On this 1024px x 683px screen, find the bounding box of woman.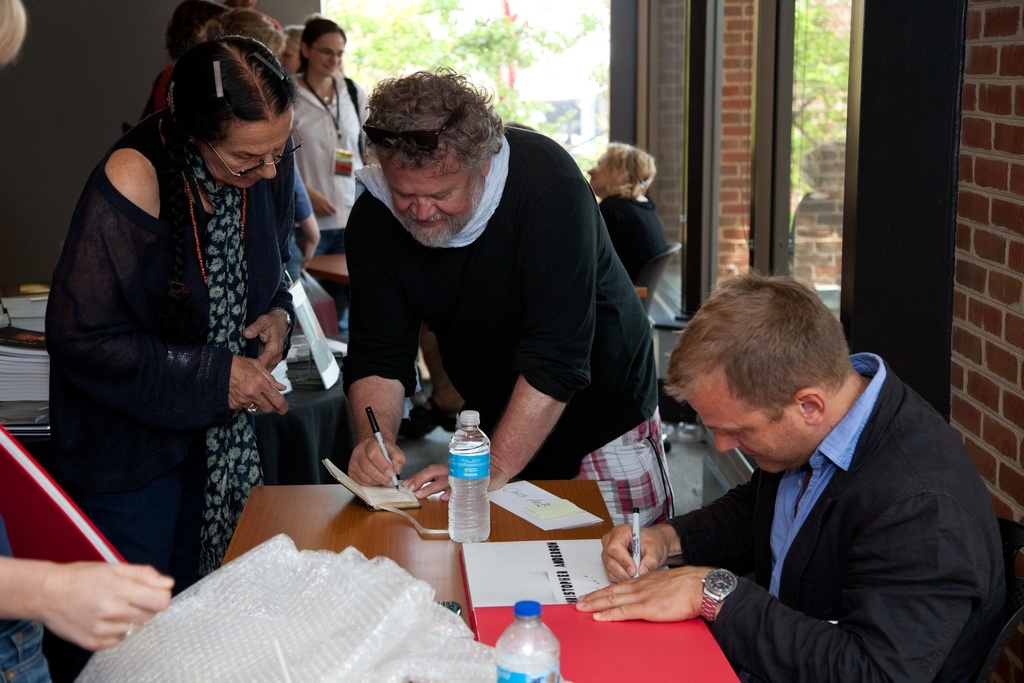
Bounding box: box=[281, 17, 382, 328].
